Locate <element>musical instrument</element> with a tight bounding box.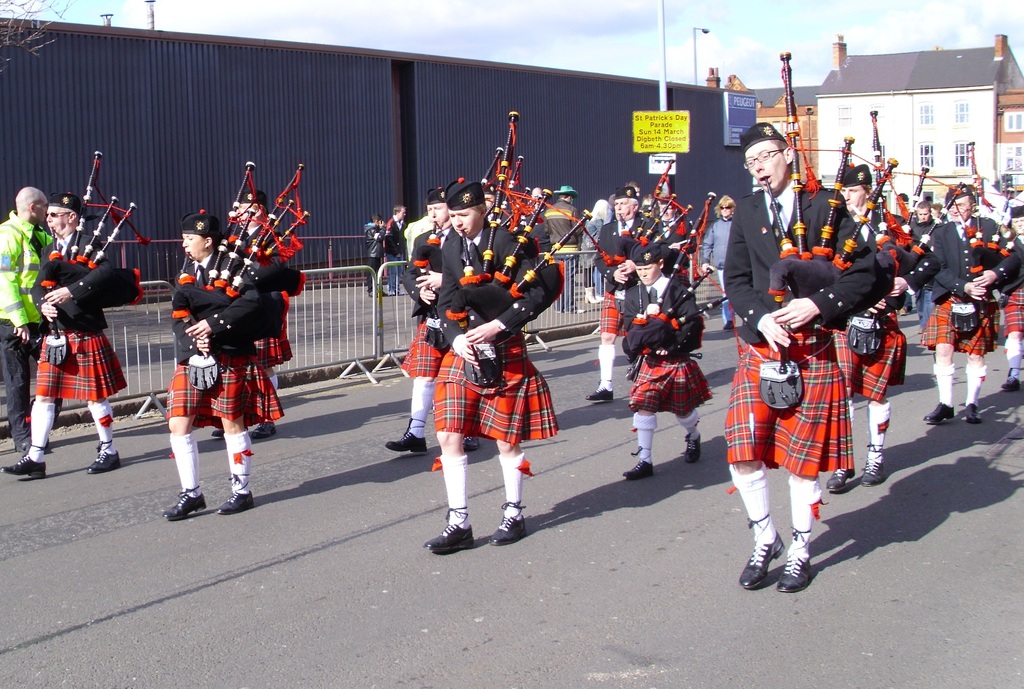
region(34, 149, 154, 363).
